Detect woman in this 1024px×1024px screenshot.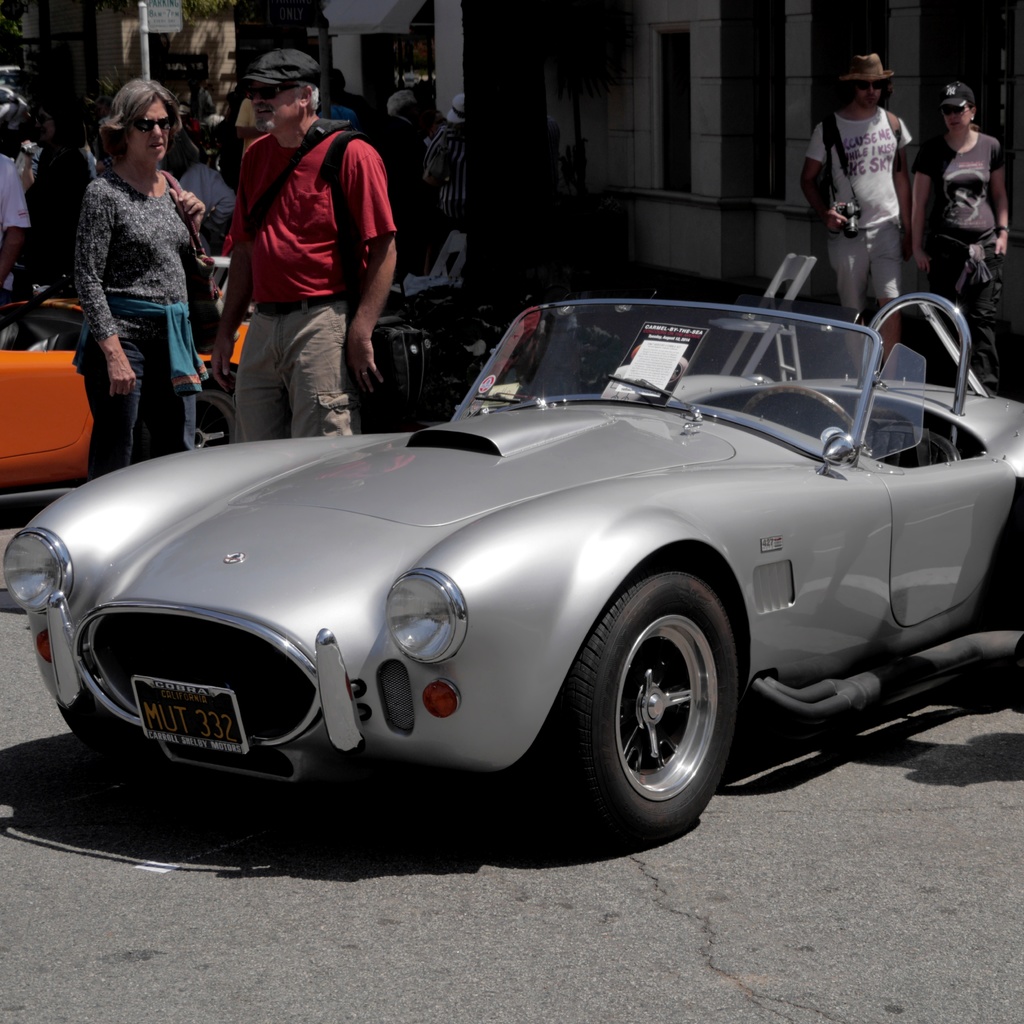
Detection: region(907, 79, 1008, 392).
